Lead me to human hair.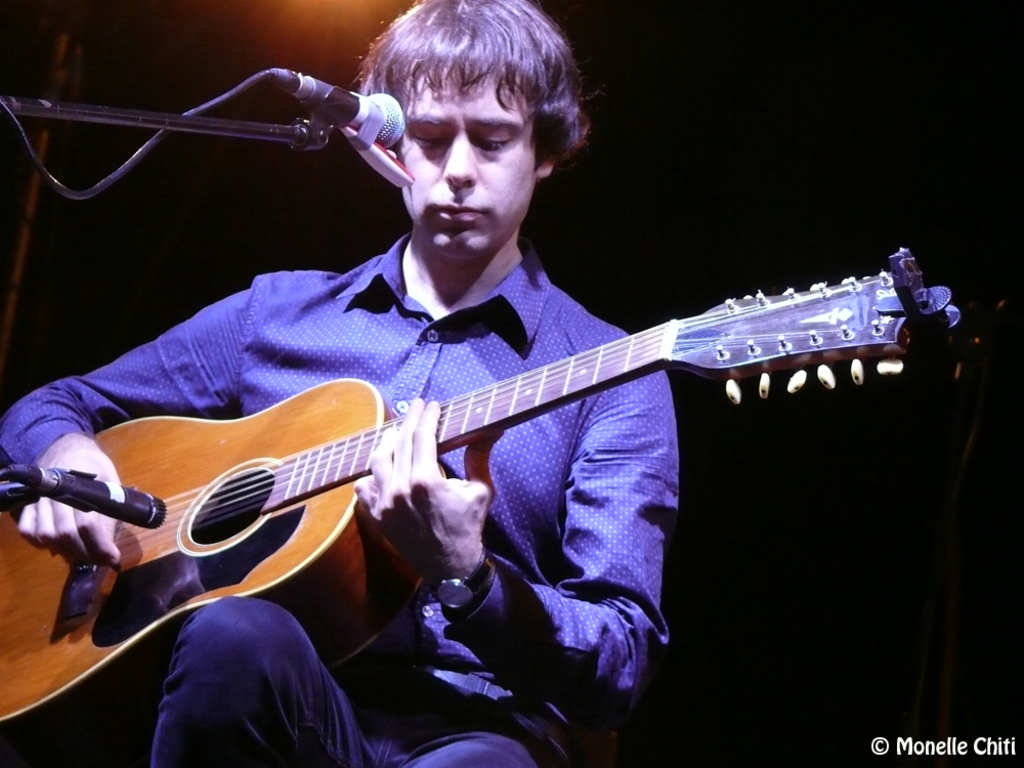
Lead to pyautogui.locateOnScreen(355, 5, 571, 183).
